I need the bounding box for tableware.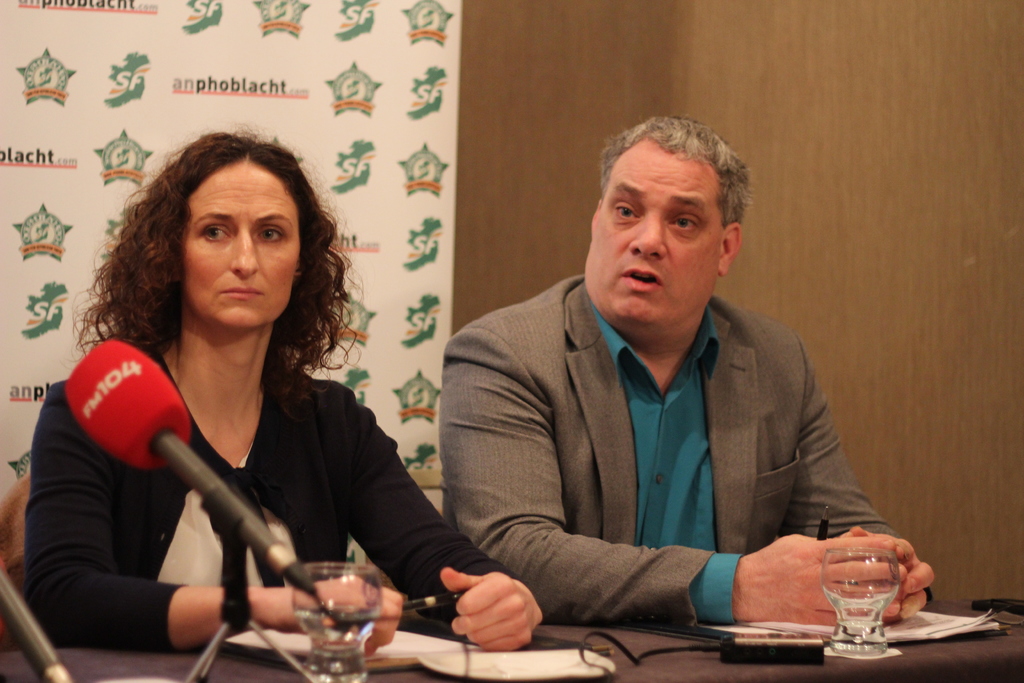
Here it is: 285/555/385/682.
